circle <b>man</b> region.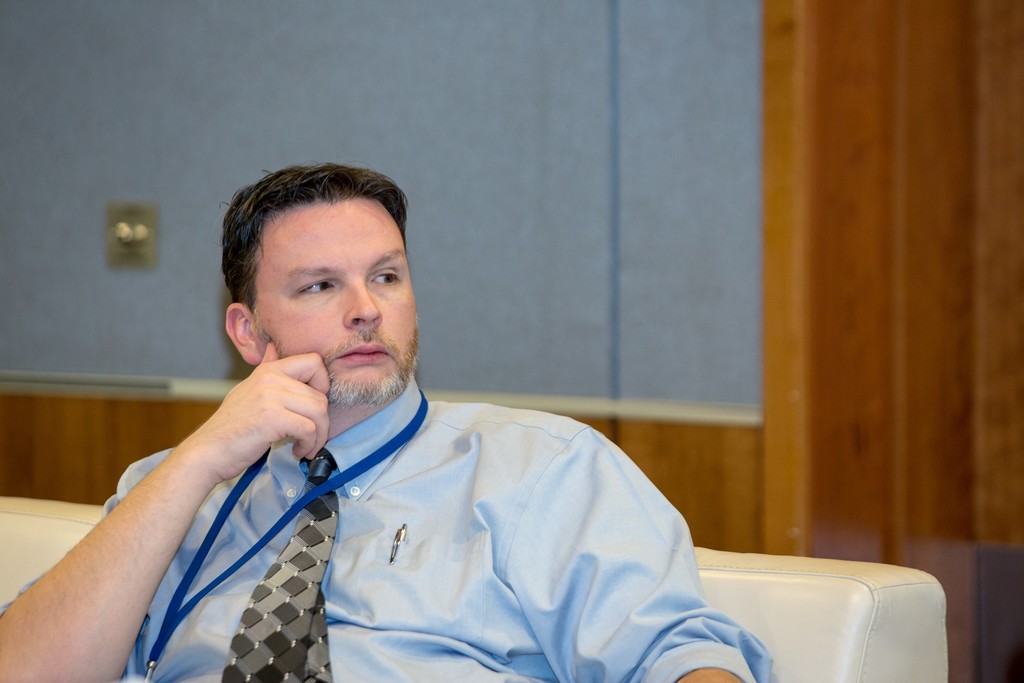
Region: {"left": 55, "top": 166, "right": 799, "bottom": 674}.
